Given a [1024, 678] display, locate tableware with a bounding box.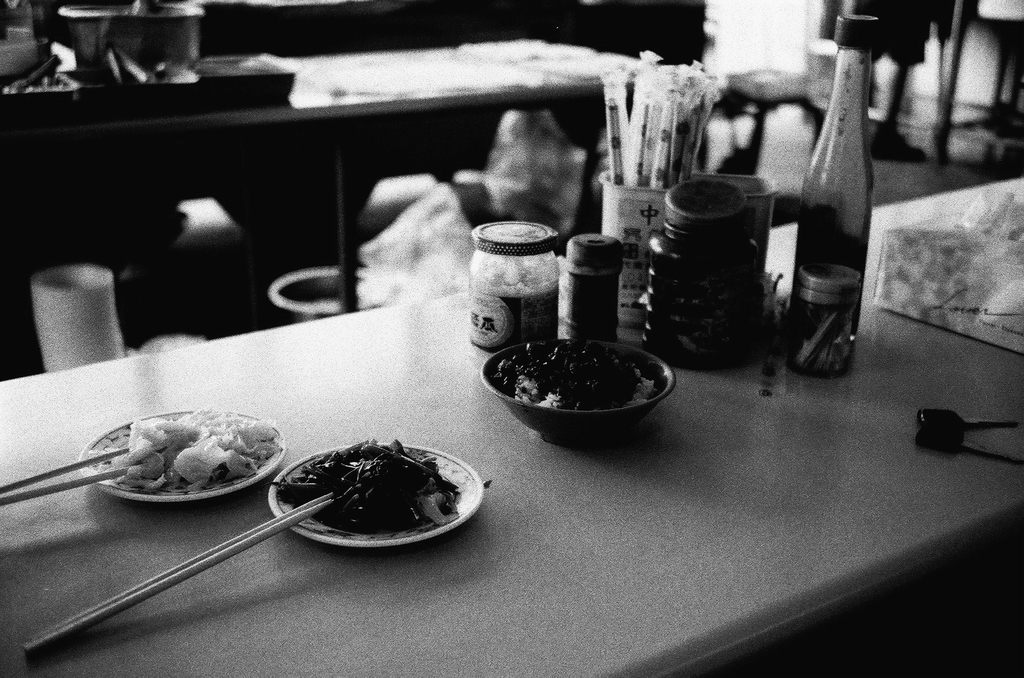
Located: 79 409 283 501.
